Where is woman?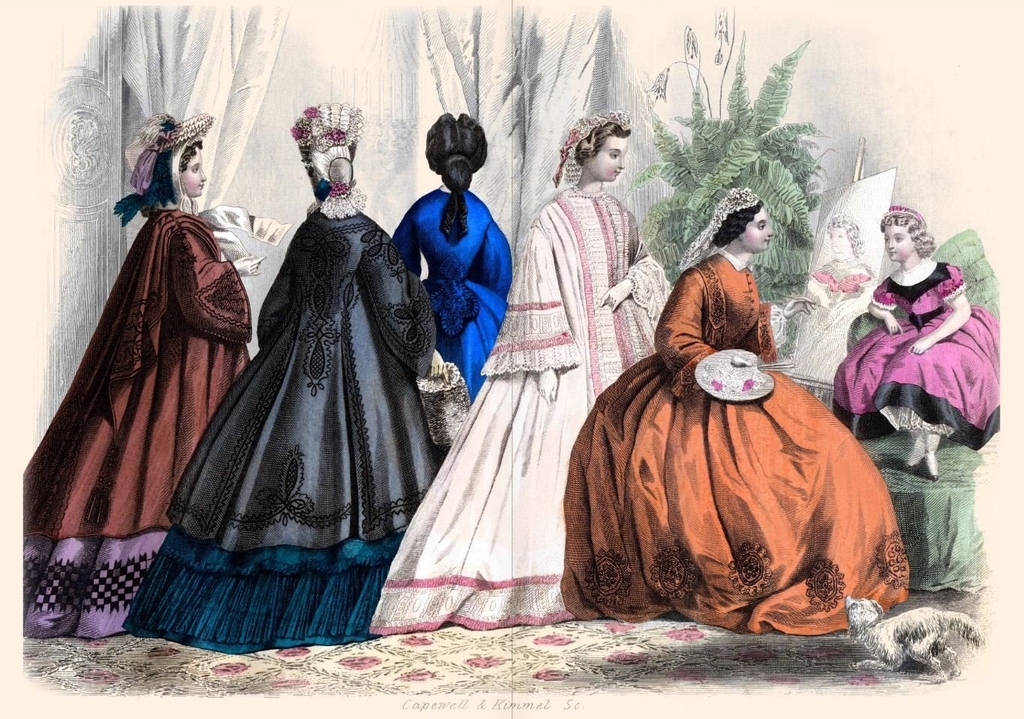
832/201/998/486.
